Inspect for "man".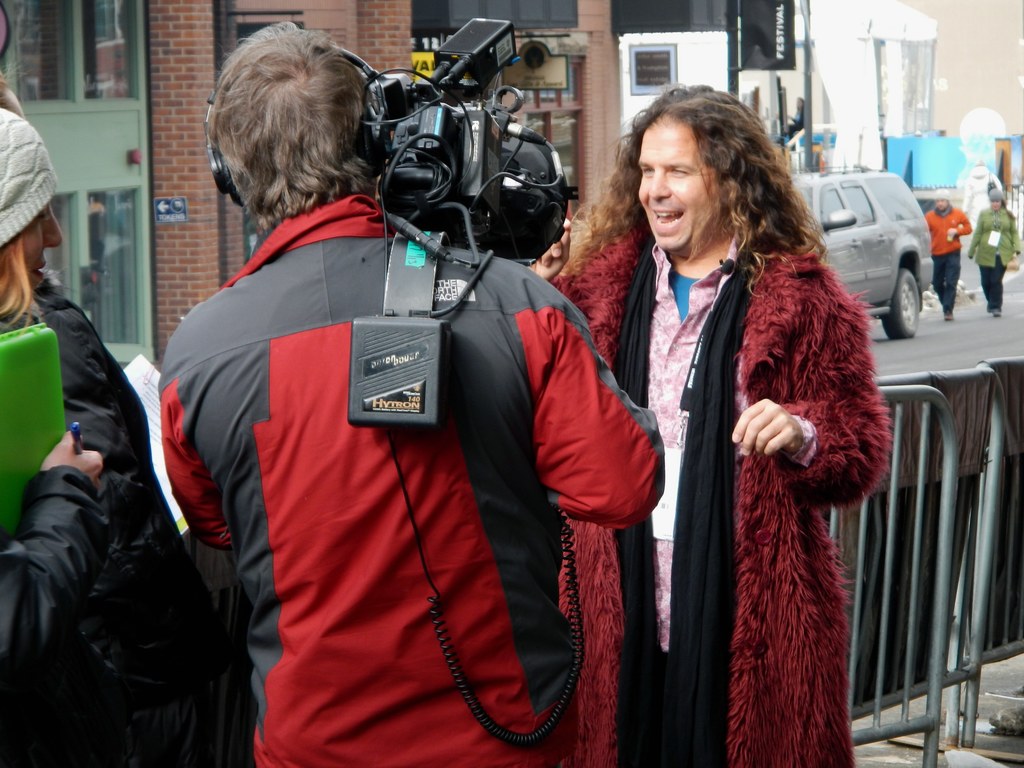
Inspection: {"x1": 927, "y1": 185, "x2": 973, "y2": 319}.
